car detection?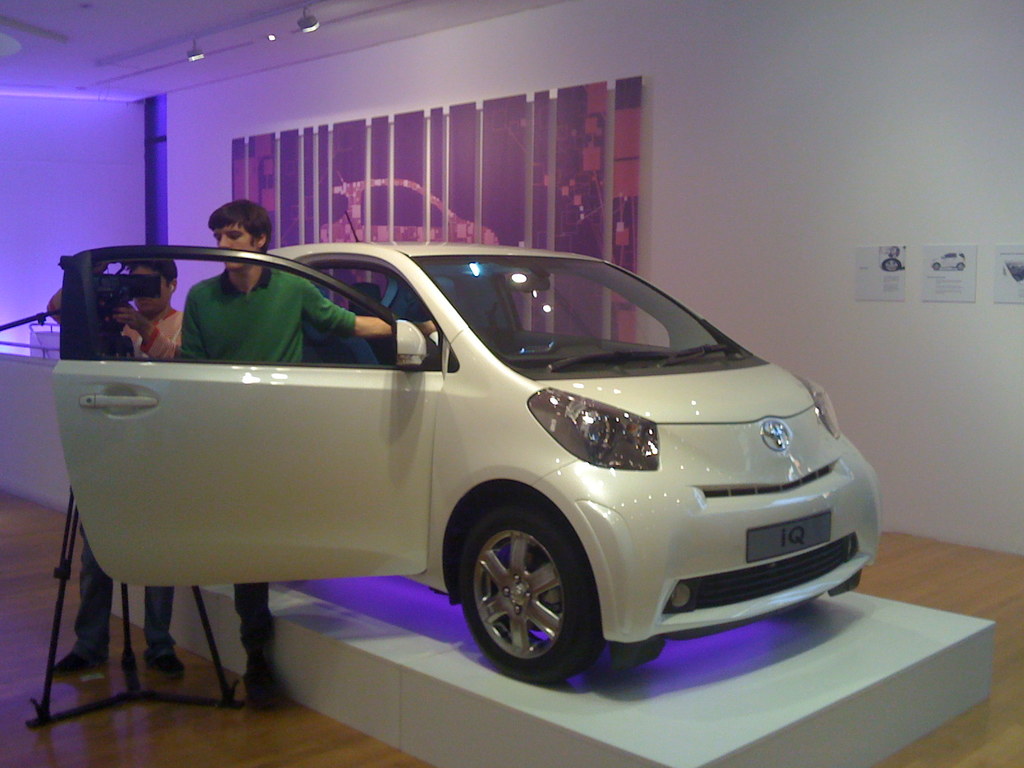
bbox(318, 173, 500, 245)
